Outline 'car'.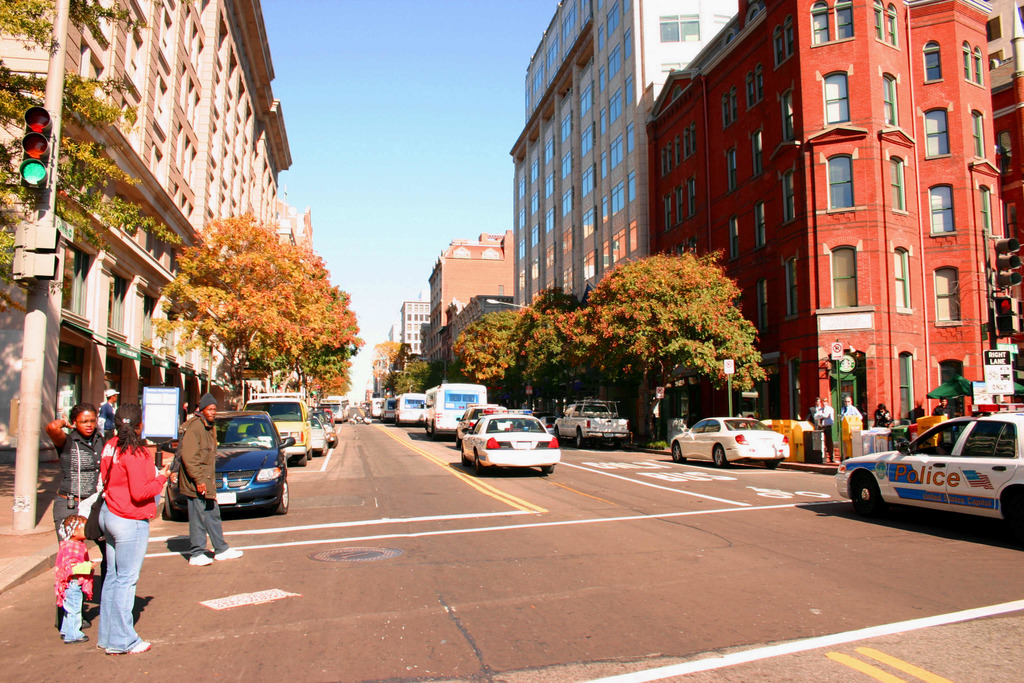
Outline: box=[458, 402, 505, 446].
